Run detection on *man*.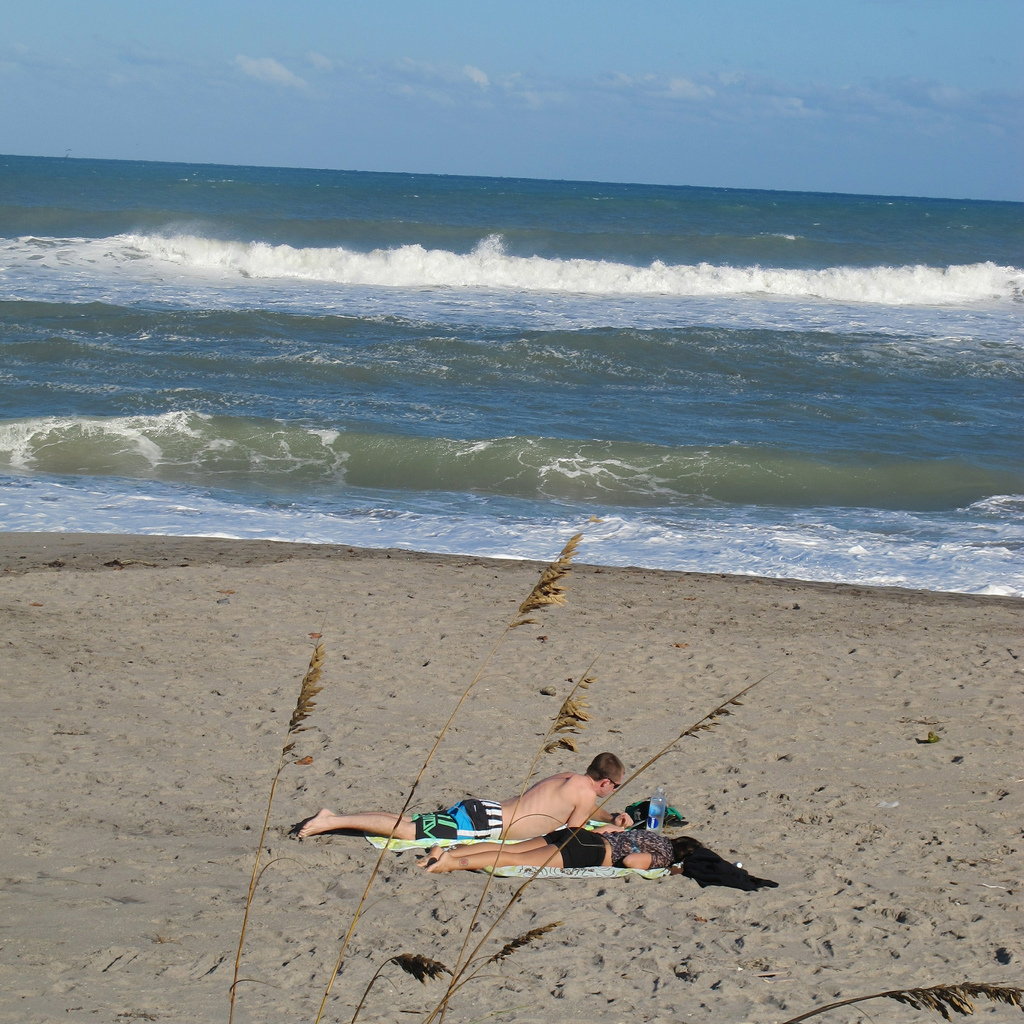
Result: crop(289, 745, 643, 862).
